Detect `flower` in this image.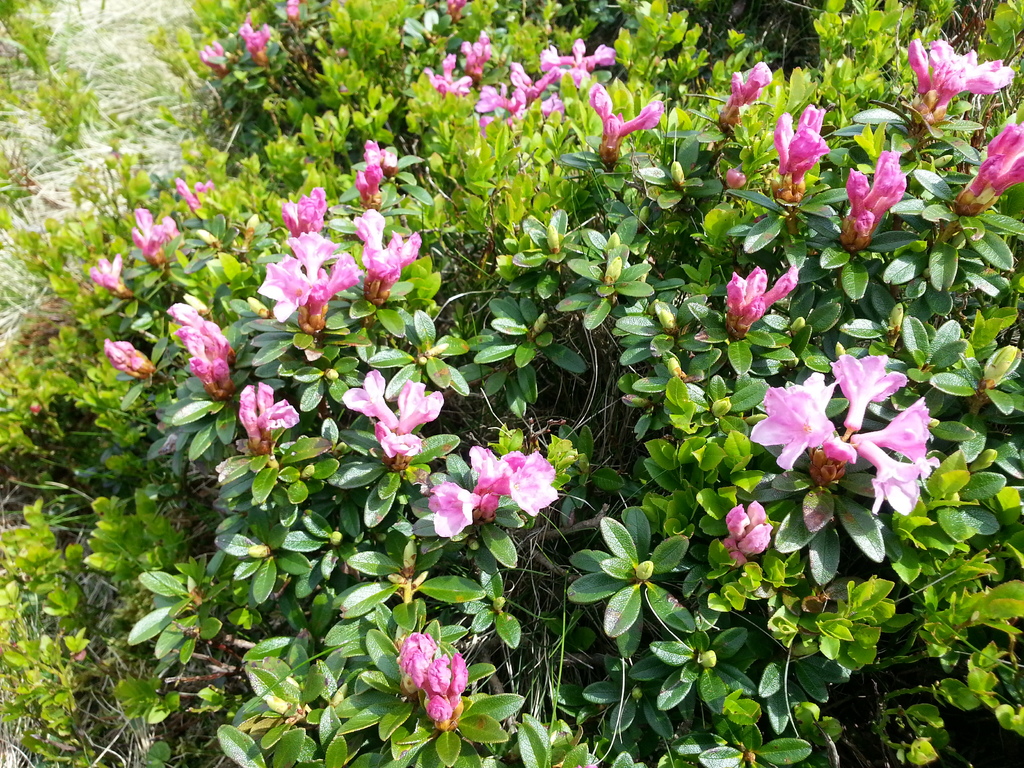
Detection: l=463, t=35, r=490, b=83.
